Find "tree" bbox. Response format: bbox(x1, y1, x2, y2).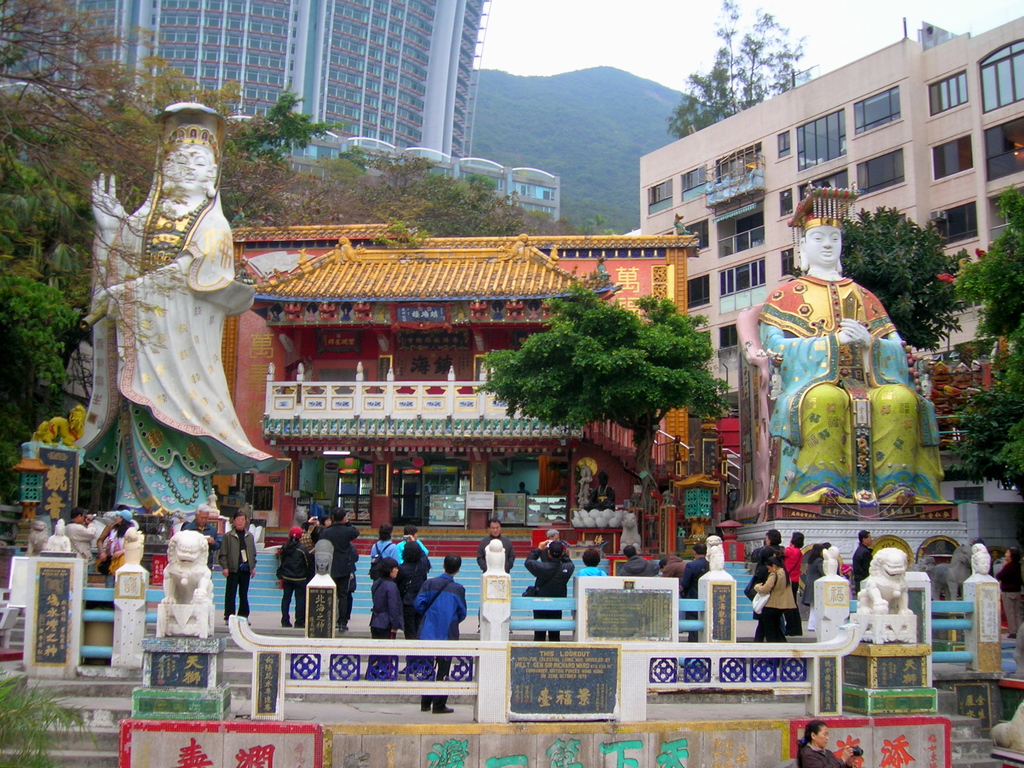
bbox(0, 0, 239, 367).
